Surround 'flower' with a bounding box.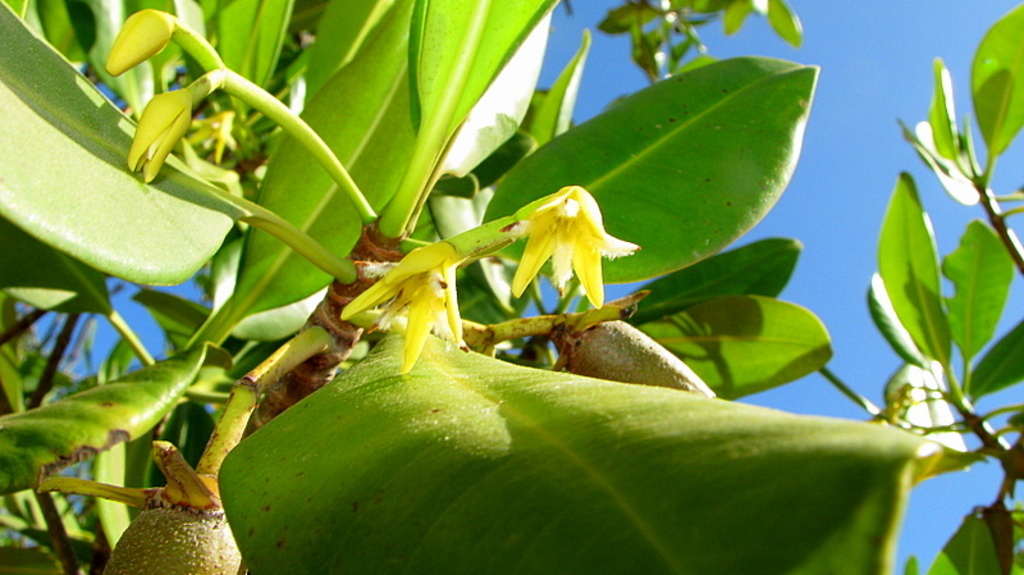
detection(498, 184, 643, 293).
